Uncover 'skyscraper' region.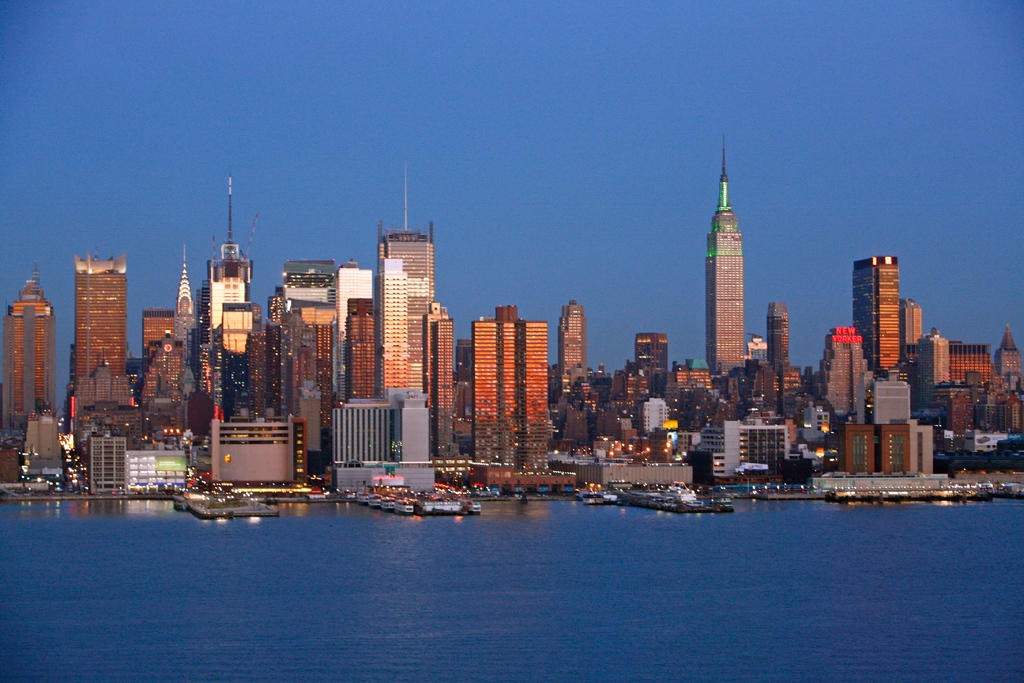
Uncovered: 335:260:371:361.
